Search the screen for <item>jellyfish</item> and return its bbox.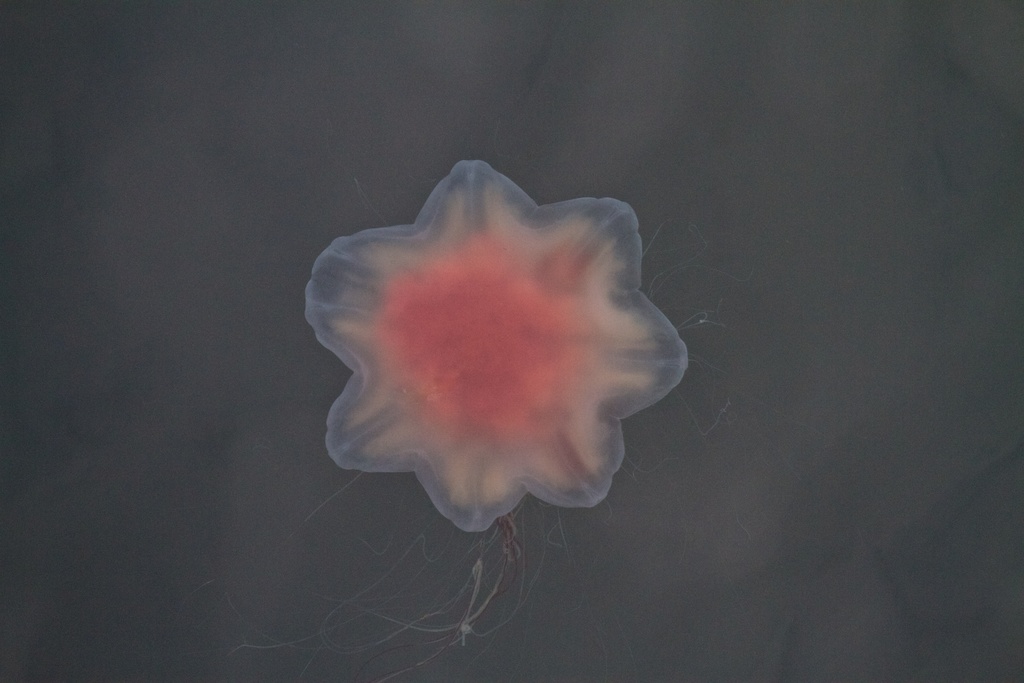
Found: 301/156/801/682.
